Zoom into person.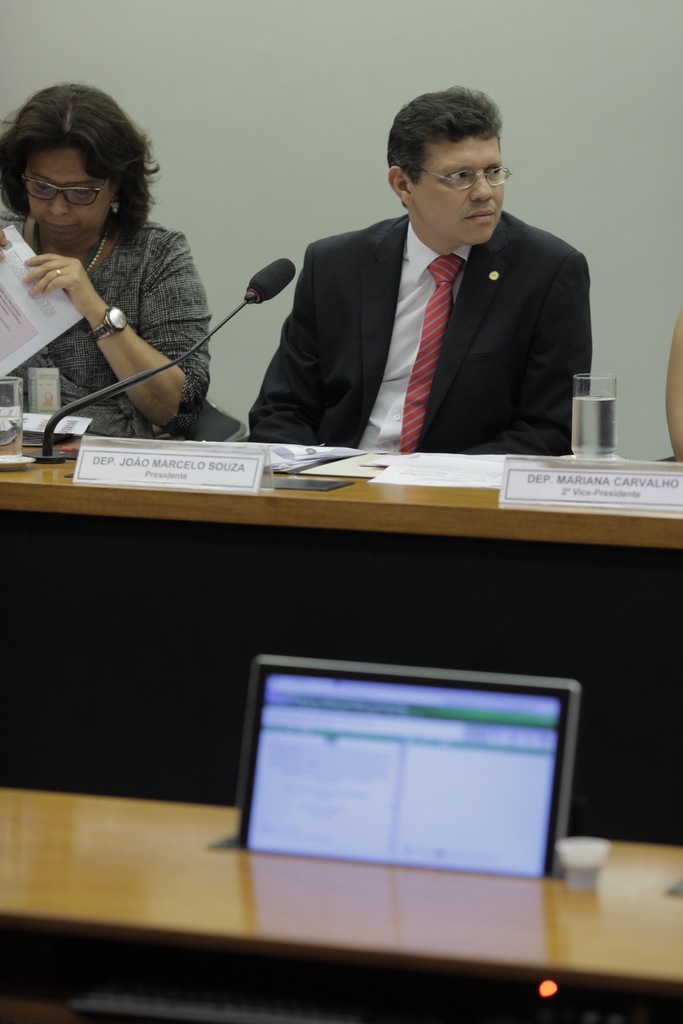
Zoom target: 0, 80, 211, 436.
